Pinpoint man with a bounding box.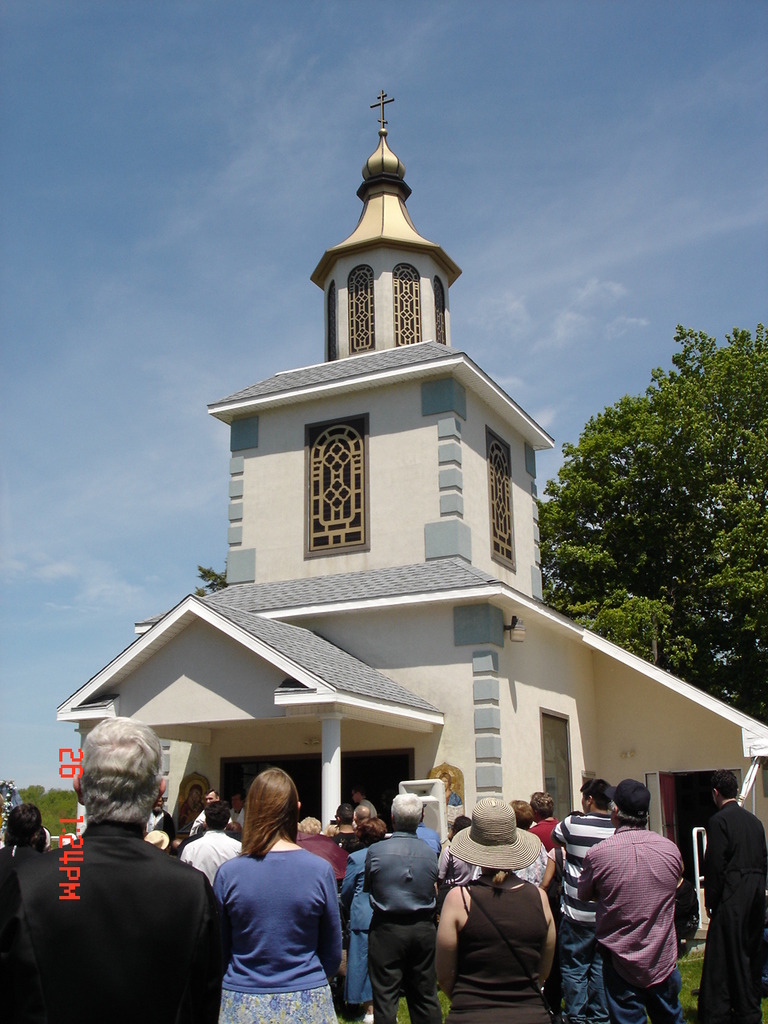
[328, 806, 365, 848].
